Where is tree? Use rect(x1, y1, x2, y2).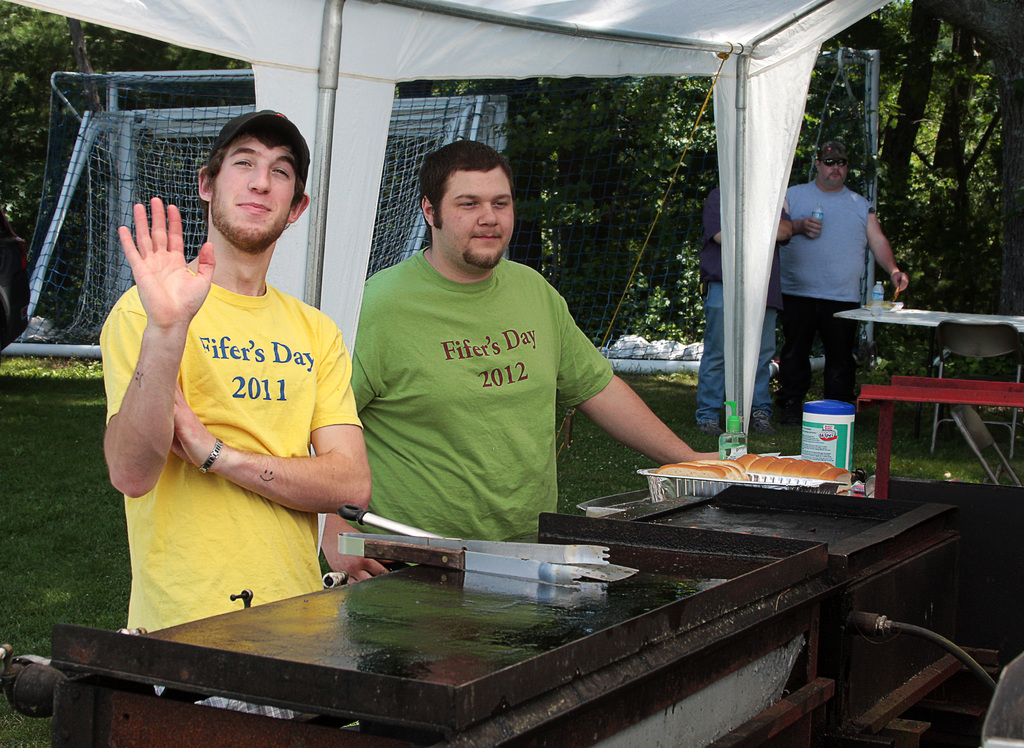
rect(829, 0, 1023, 343).
